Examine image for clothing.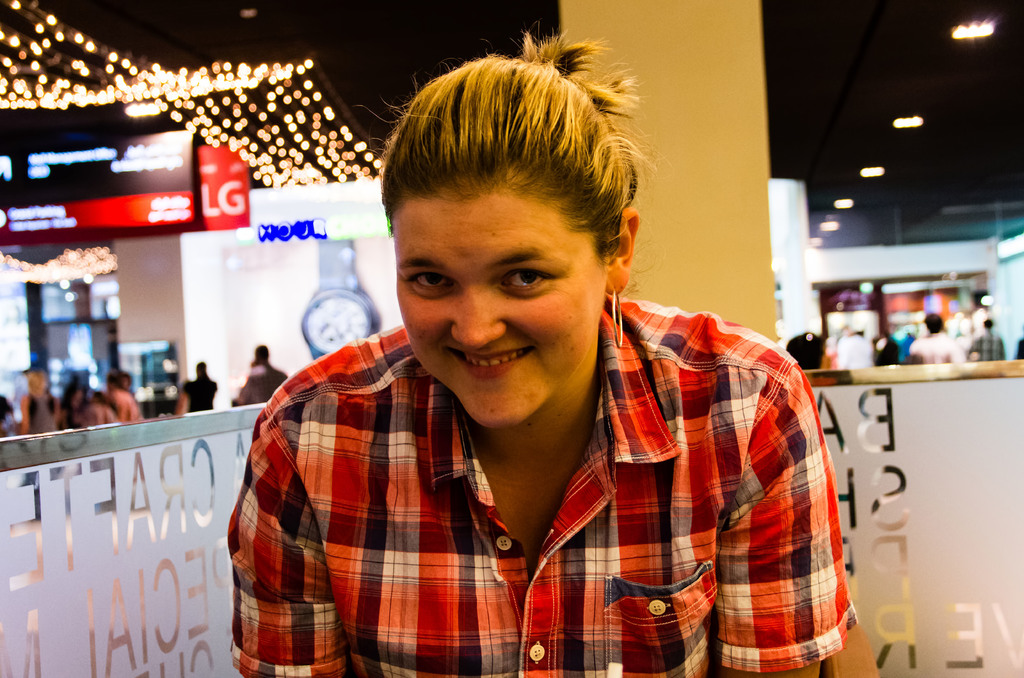
Examination result: detection(29, 389, 54, 432).
